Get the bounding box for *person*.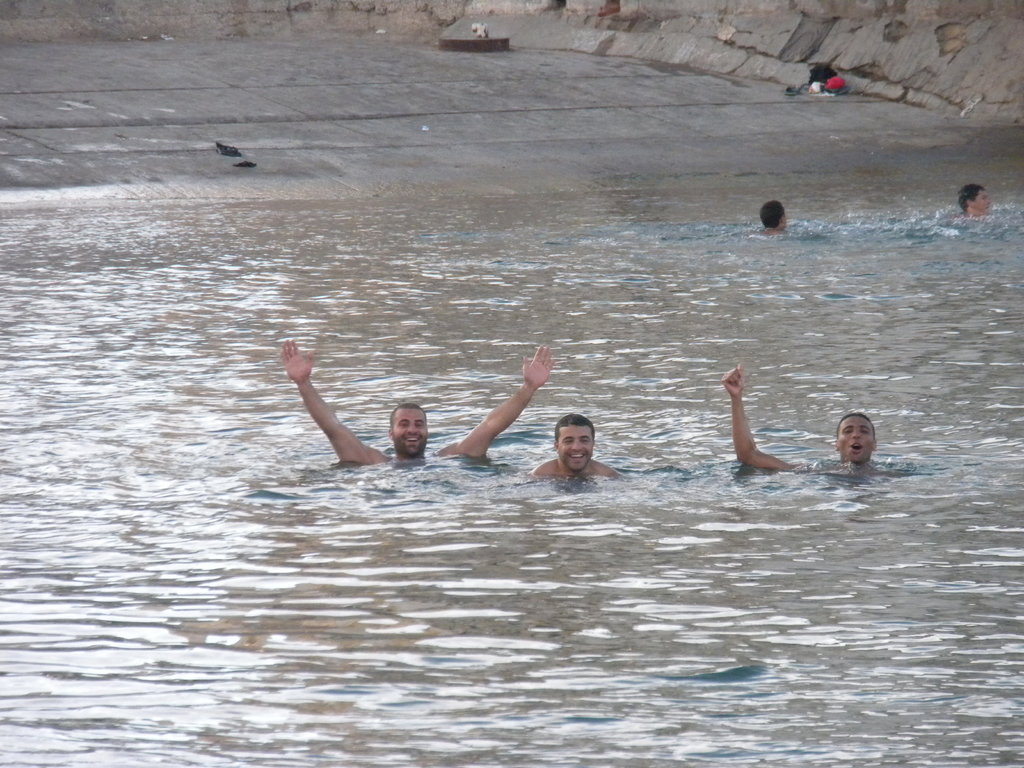
[left=721, top=366, right=899, bottom=467].
